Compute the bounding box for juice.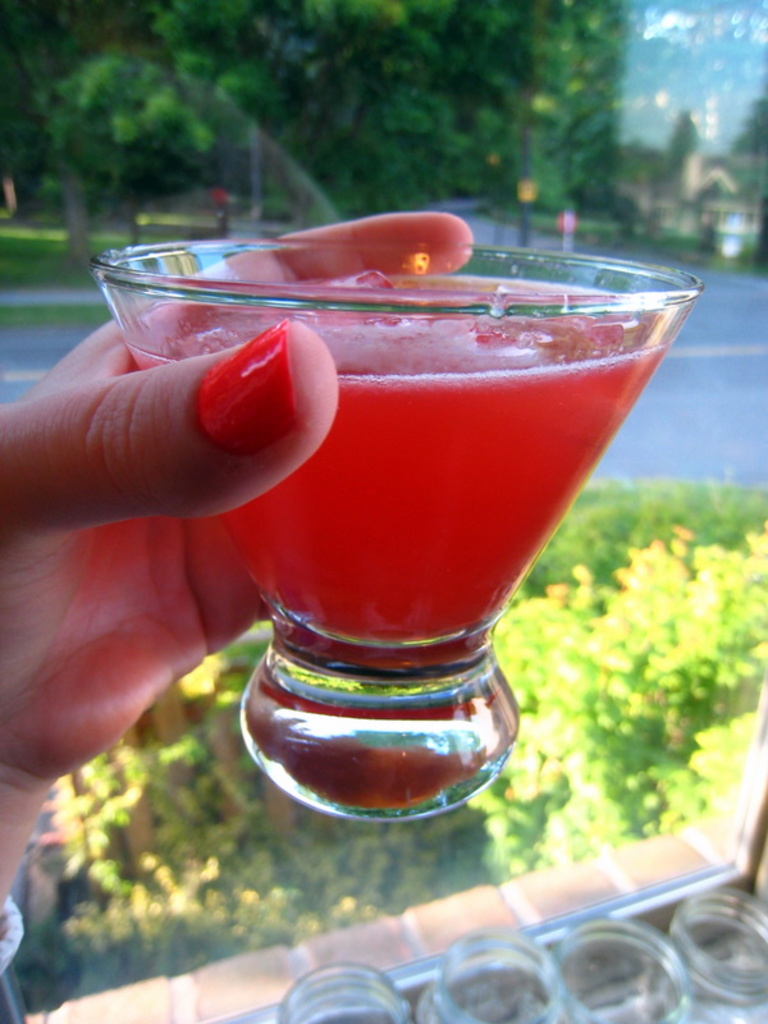
x1=192 y1=224 x2=678 y2=737.
